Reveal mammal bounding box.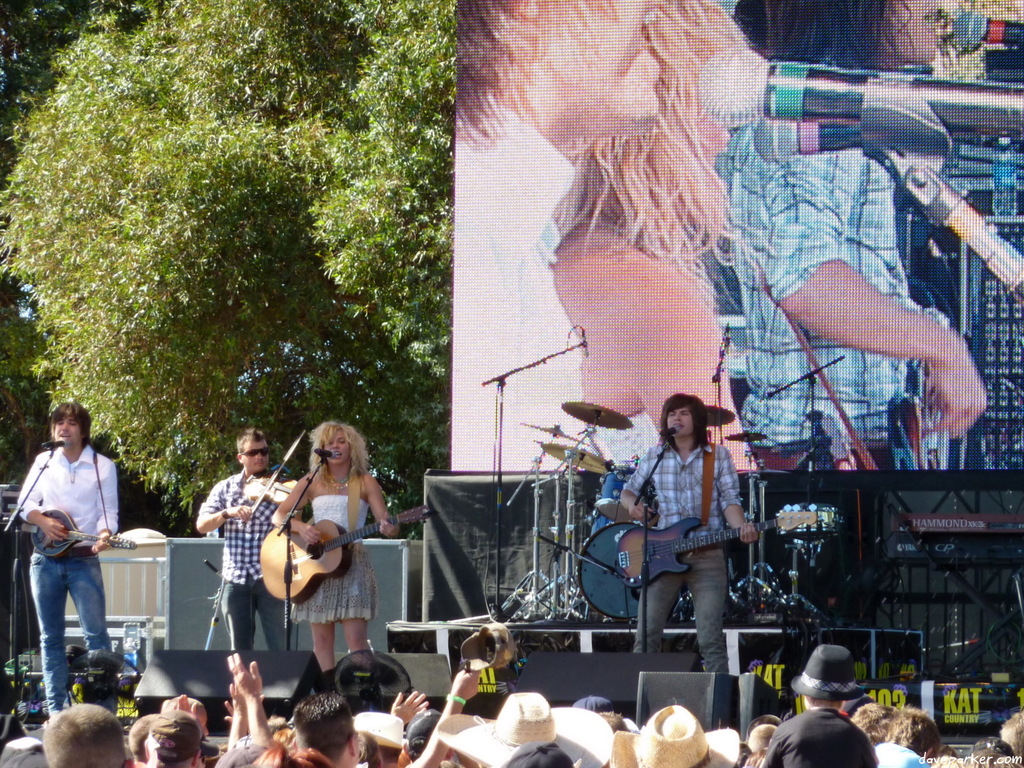
Revealed: {"left": 445, "top": 0, "right": 674, "bottom": 468}.
